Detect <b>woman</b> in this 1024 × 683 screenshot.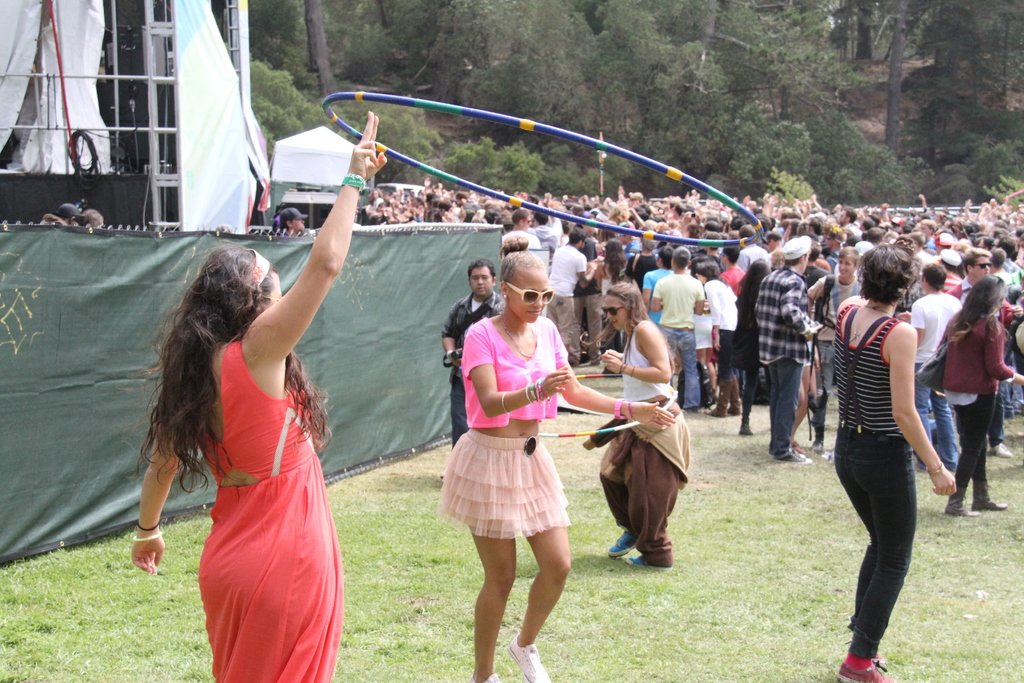
Detection: select_region(279, 202, 304, 231).
